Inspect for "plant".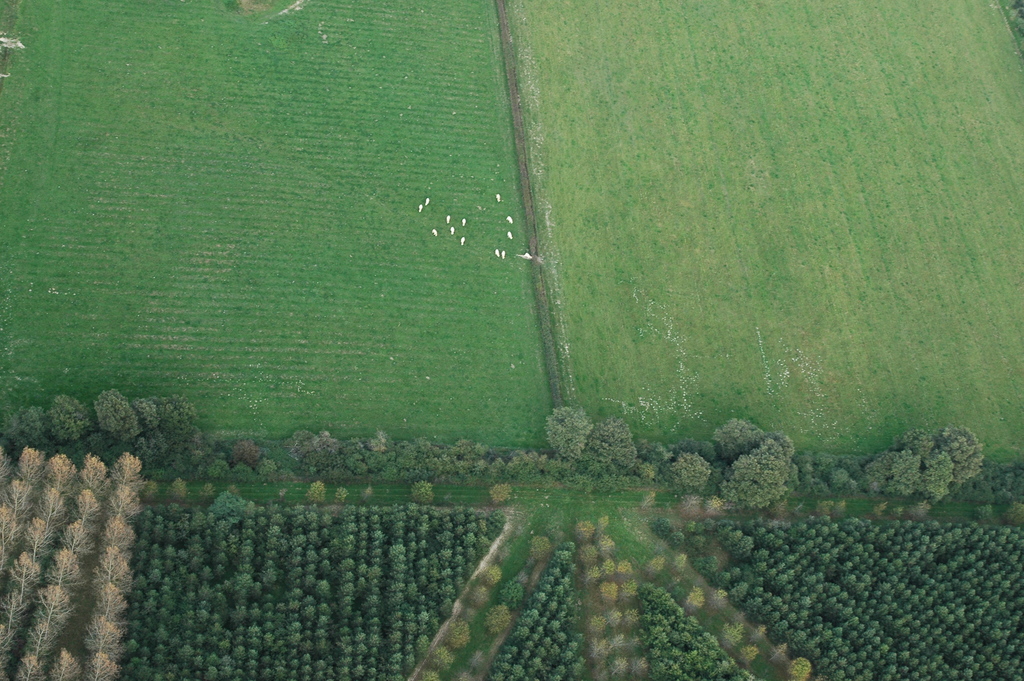
Inspection: [left=14, top=611, right=59, bottom=648].
